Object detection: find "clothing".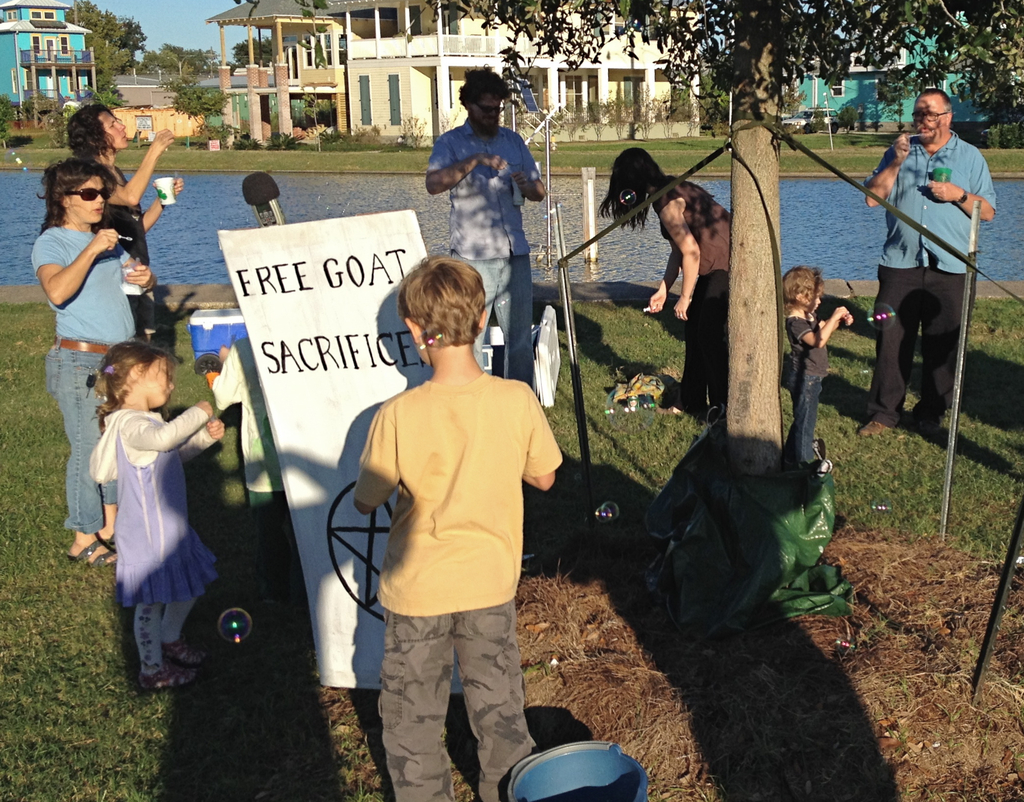
locate(781, 309, 829, 469).
